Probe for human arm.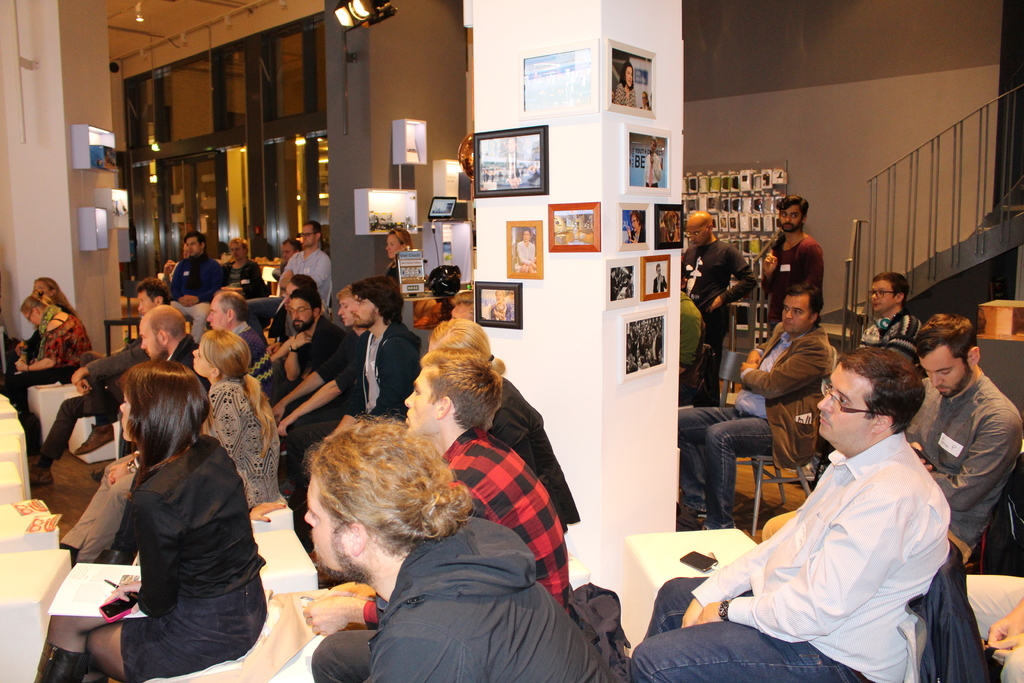
Probe result: box(930, 407, 1023, 514).
